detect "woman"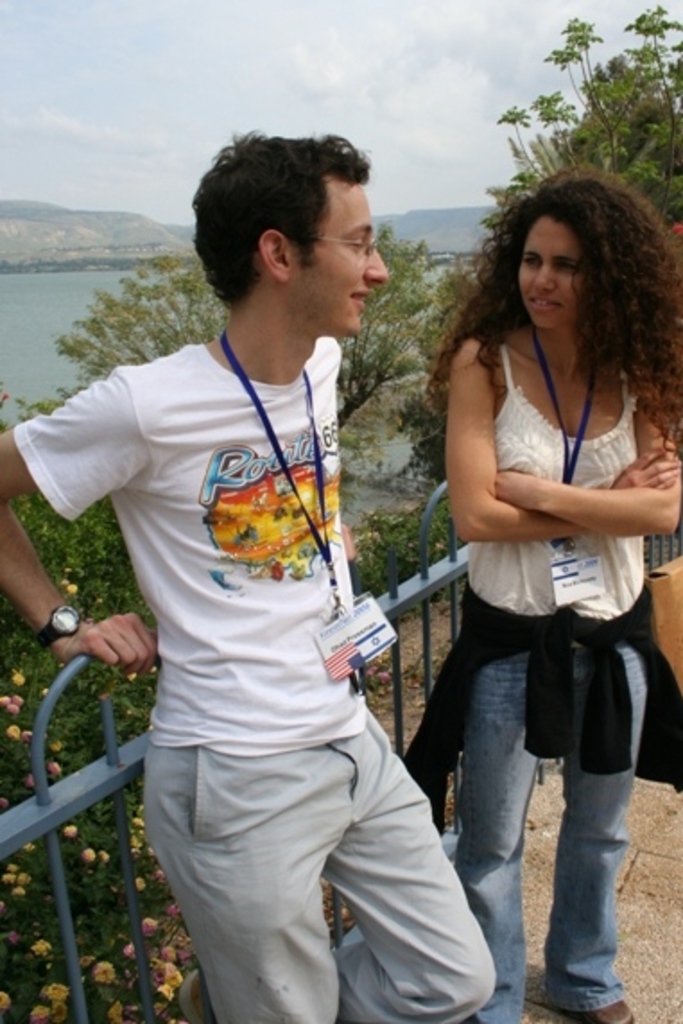
BBox(393, 154, 676, 995)
